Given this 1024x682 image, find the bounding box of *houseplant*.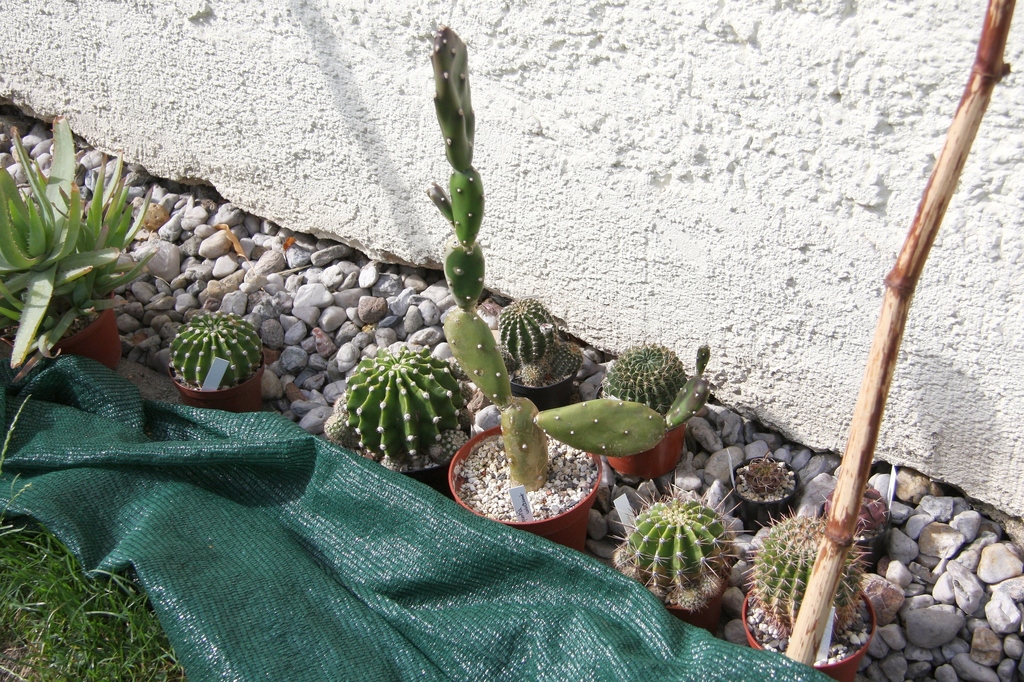
<bbox>724, 459, 803, 527</bbox>.
